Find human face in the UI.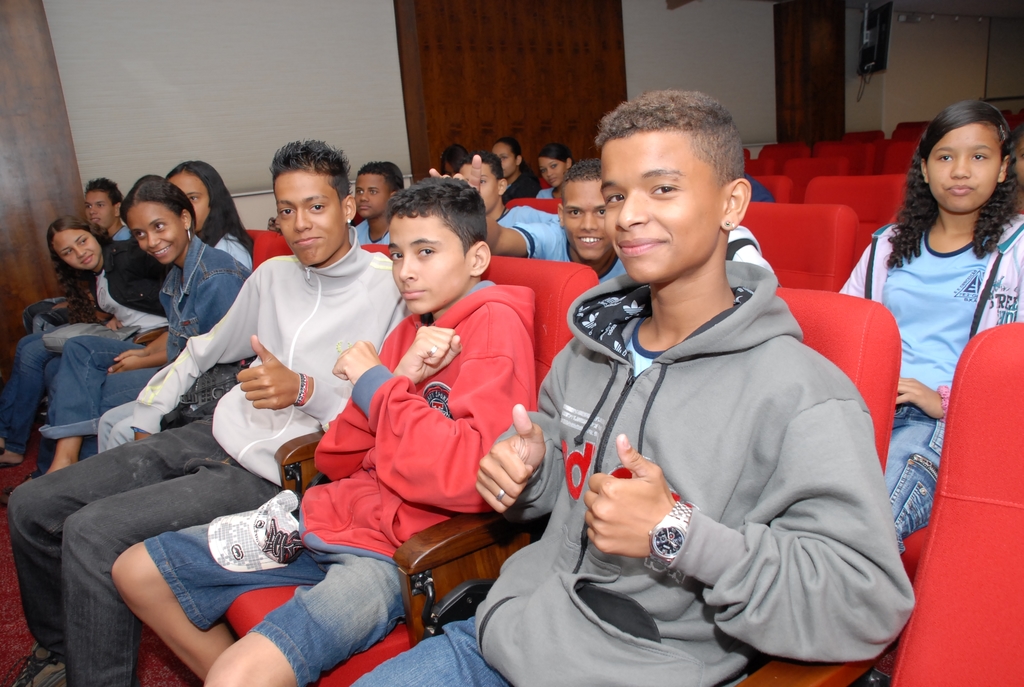
UI element at pyautogui.locateOnScreen(1012, 133, 1023, 186).
